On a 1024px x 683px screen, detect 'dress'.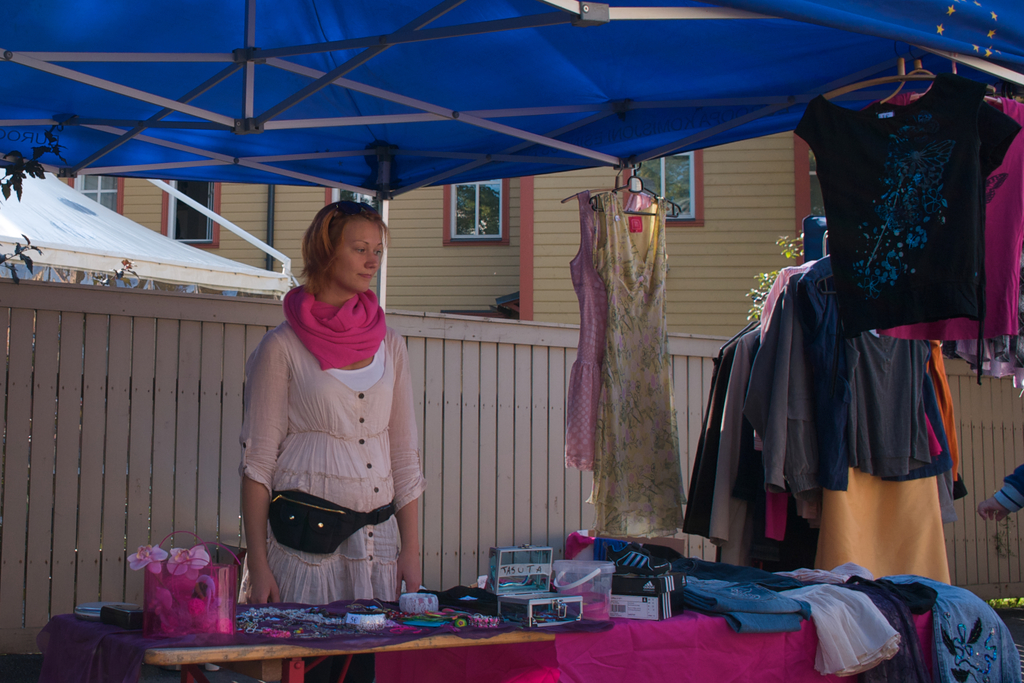
243,317,423,599.
